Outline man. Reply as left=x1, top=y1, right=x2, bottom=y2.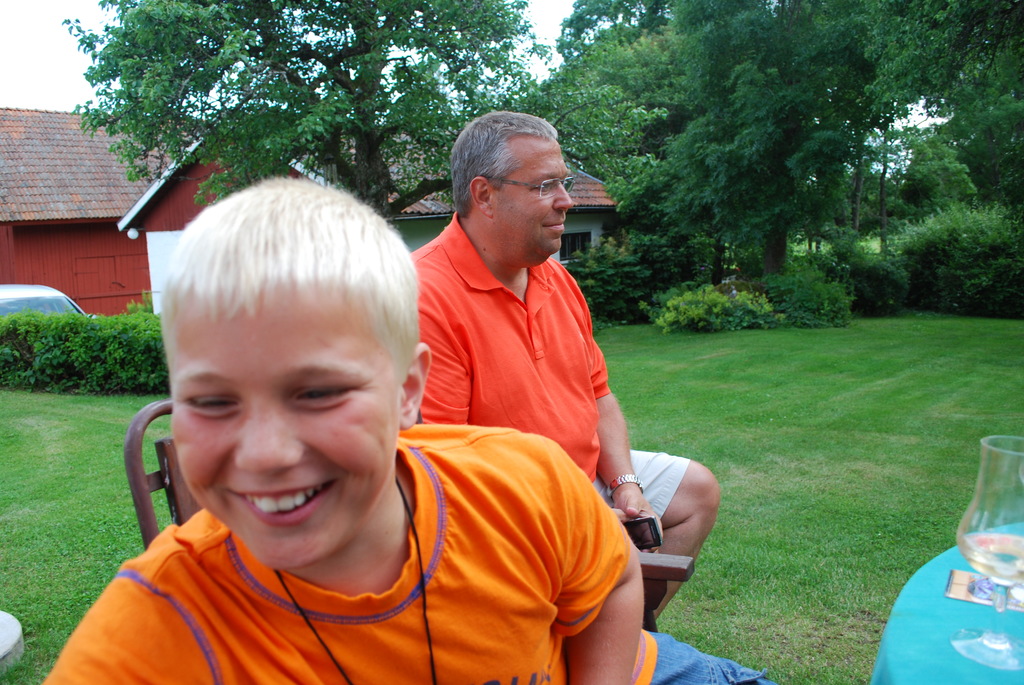
left=403, top=90, right=729, bottom=647.
